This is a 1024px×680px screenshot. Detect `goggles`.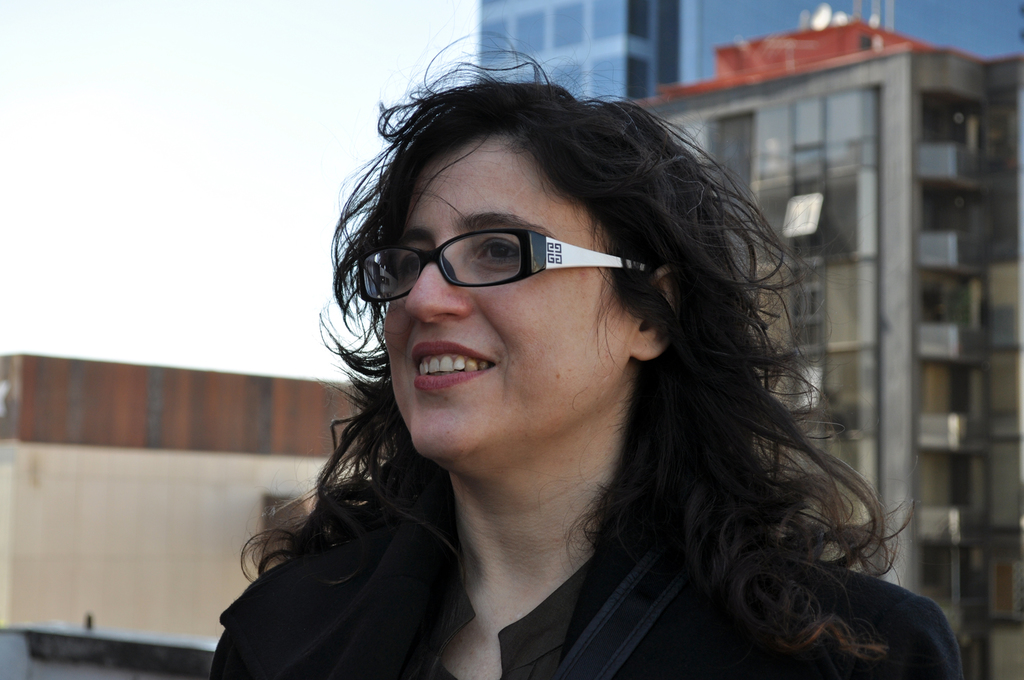
[371, 210, 656, 301].
